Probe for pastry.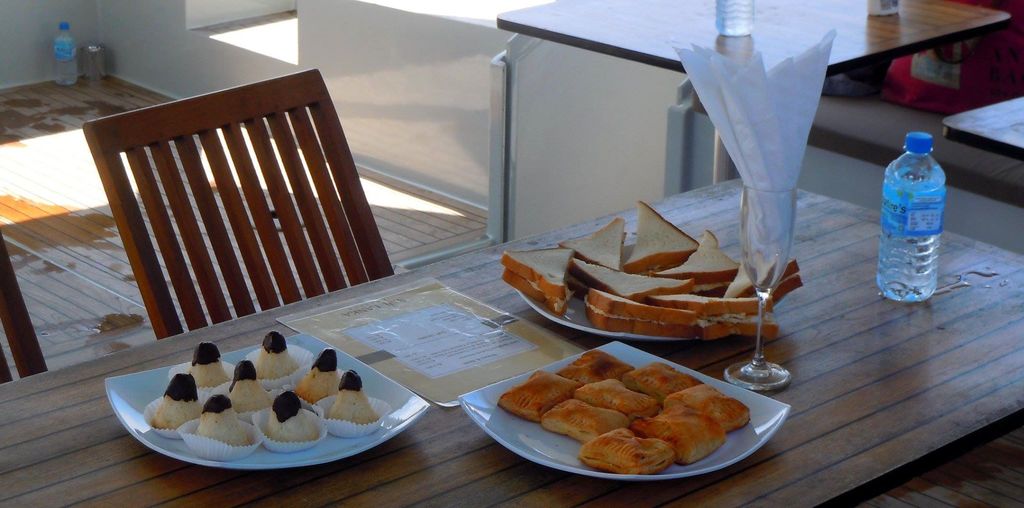
Probe result: (left=472, top=311, right=776, bottom=466).
